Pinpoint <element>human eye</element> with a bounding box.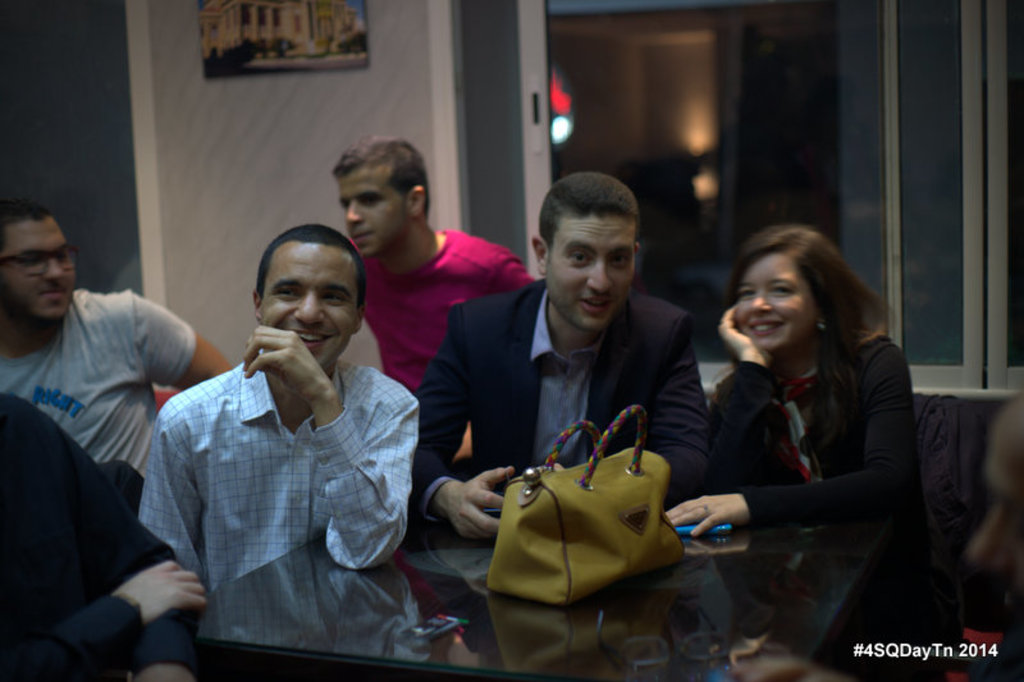
[566, 251, 595, 266].
